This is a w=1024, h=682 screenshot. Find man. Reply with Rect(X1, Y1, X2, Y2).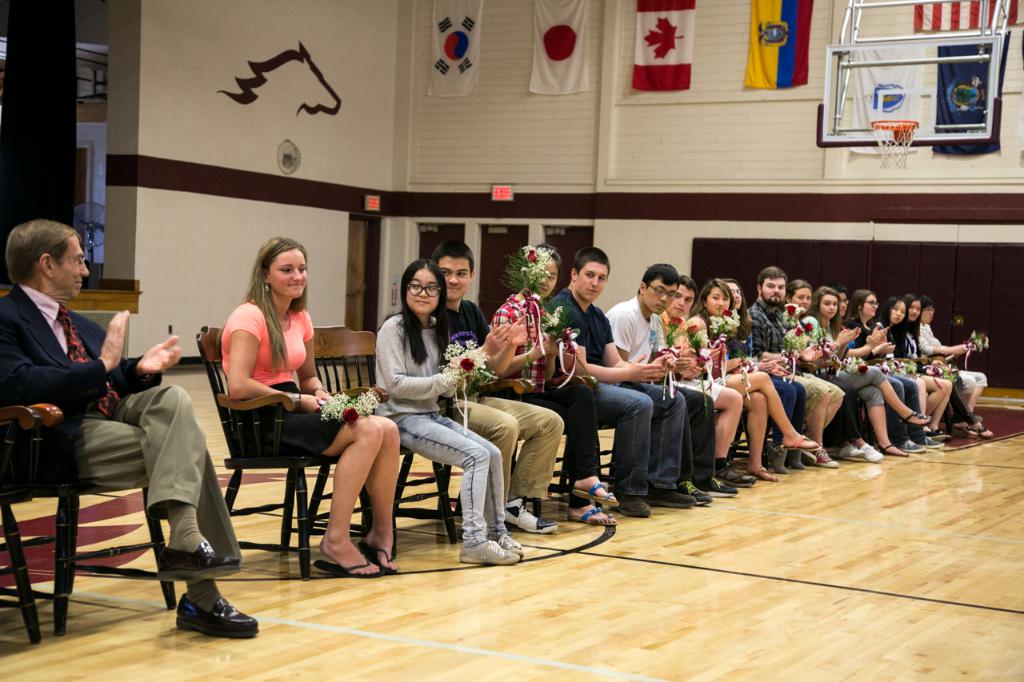
Rect(12, 234, 192, 621).
